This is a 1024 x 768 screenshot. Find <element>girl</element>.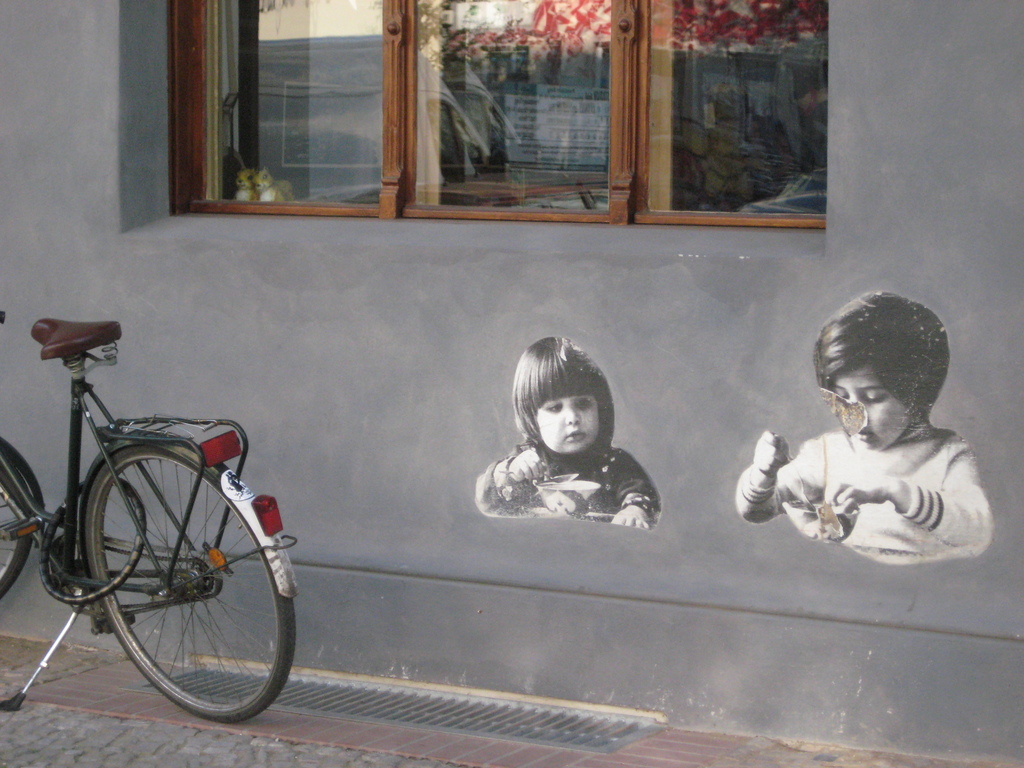
Bounding box: [737,289,996,560].
